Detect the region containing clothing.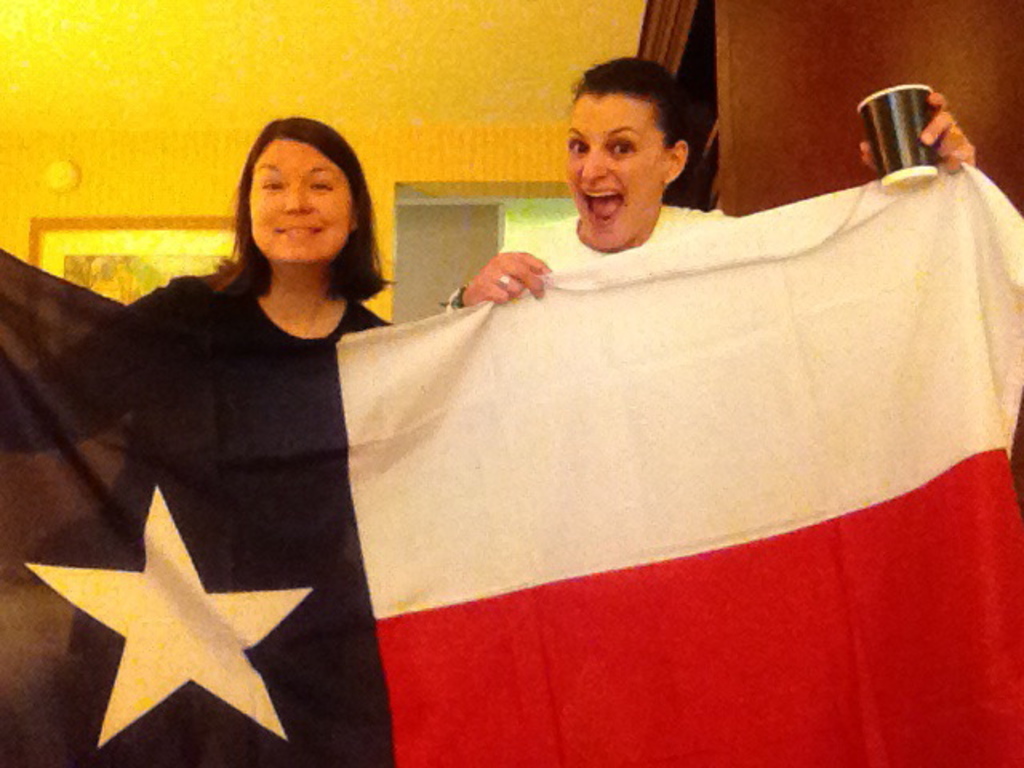
<box>0,222,403,766</box>.
